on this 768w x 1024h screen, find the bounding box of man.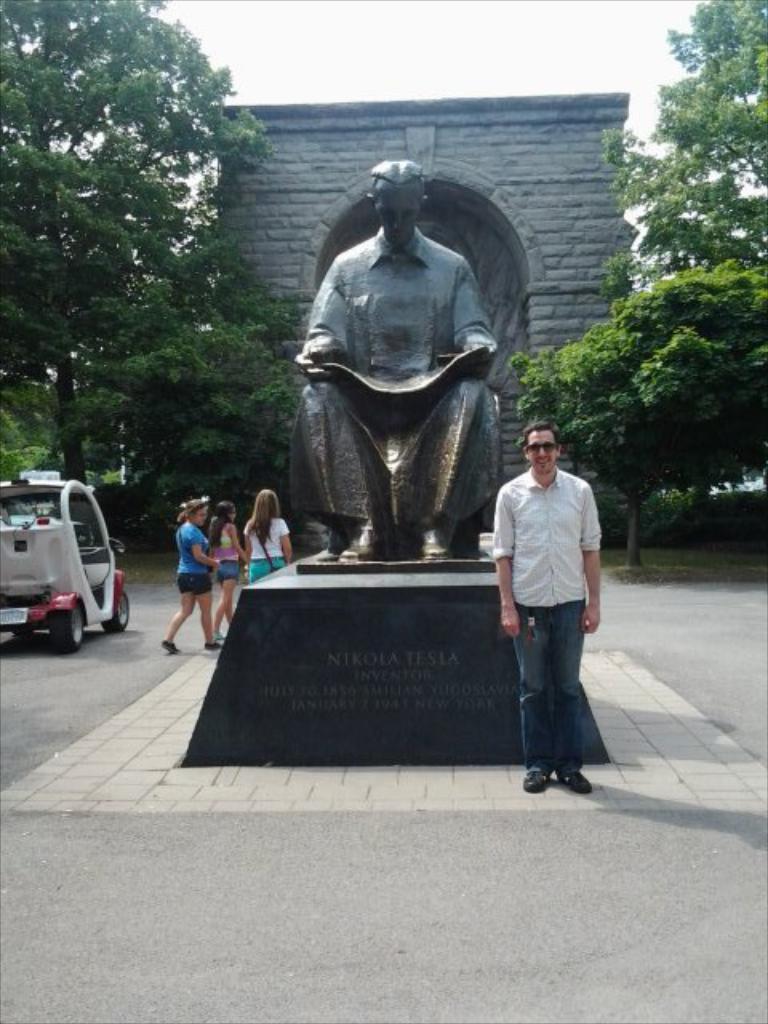
Bounding box: bbox=[486, 410, 611, 789].
